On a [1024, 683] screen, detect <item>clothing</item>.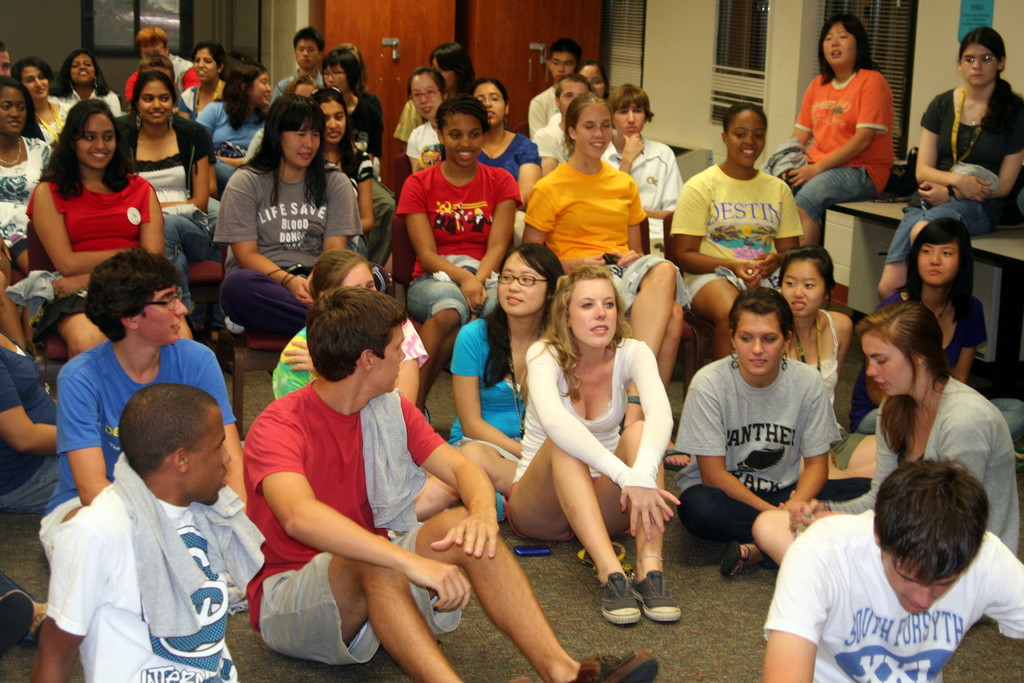
[610, 136, 684, 209].
